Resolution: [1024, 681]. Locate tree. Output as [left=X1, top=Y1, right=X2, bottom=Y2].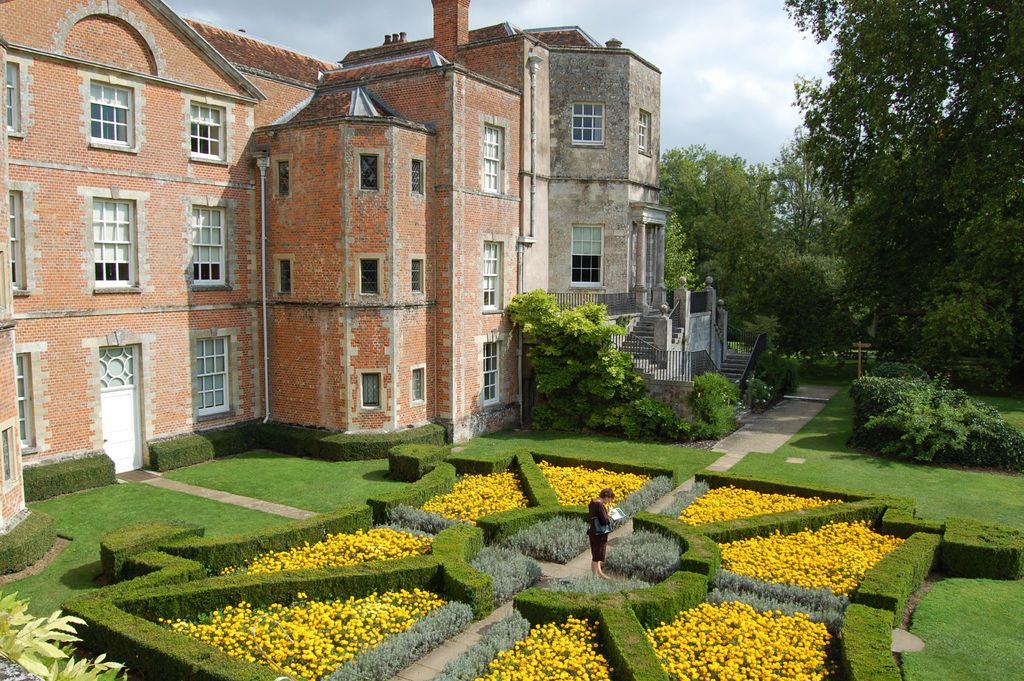
[left=778, top=0, right=1016, bottom=365].
